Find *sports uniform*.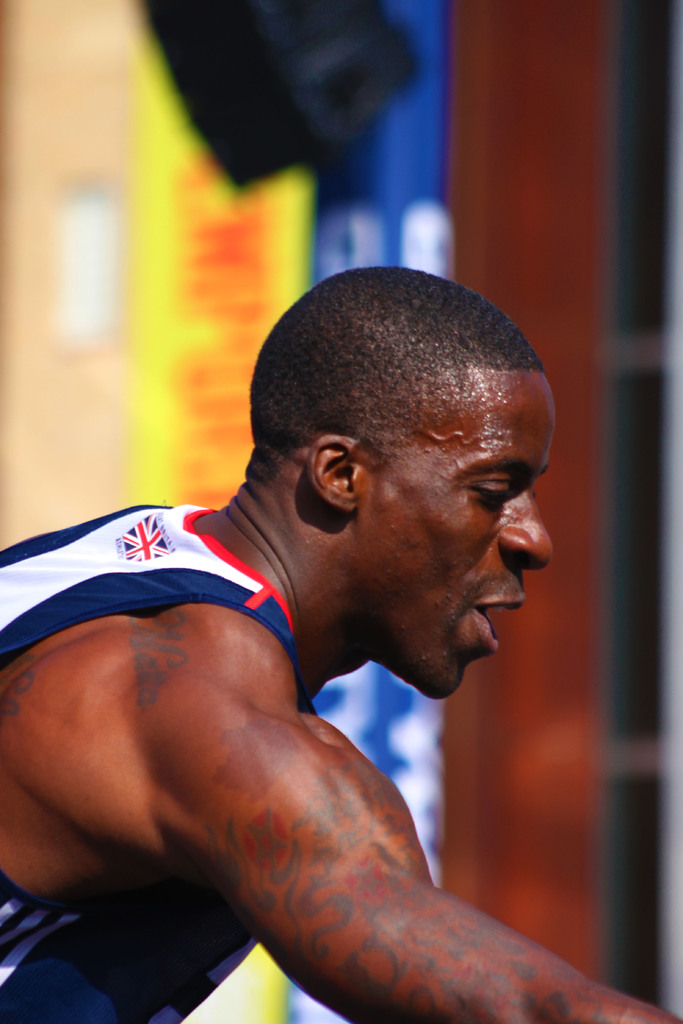
detection(0, 506, 315, 1023).
